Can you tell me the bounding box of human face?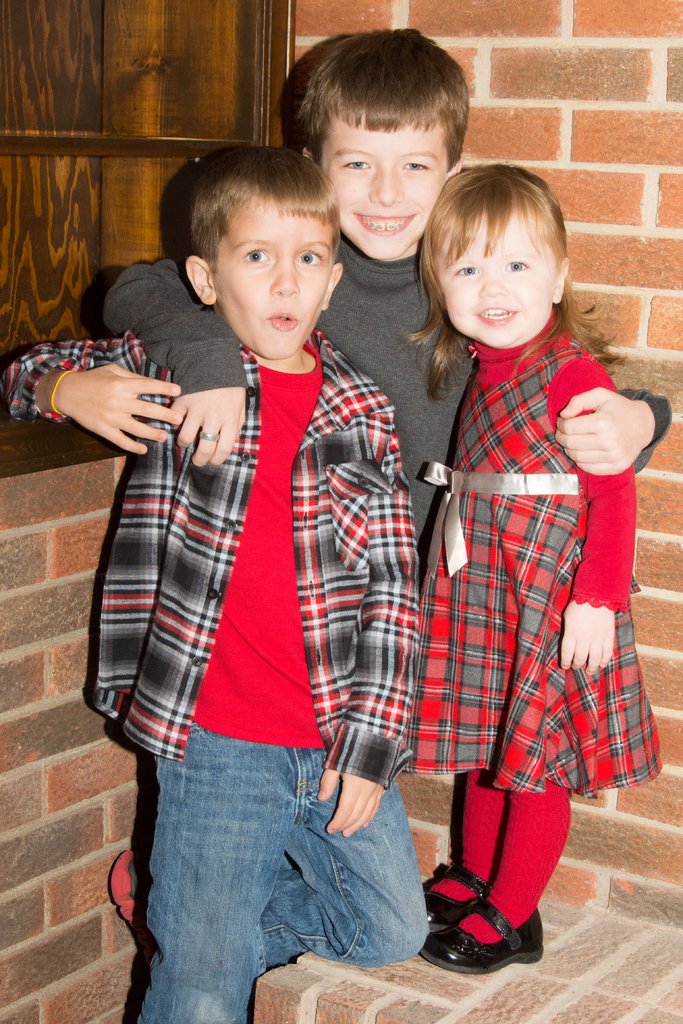
{"x1": 313, "y1": 111, "x2": 452, "y2": 259}.
